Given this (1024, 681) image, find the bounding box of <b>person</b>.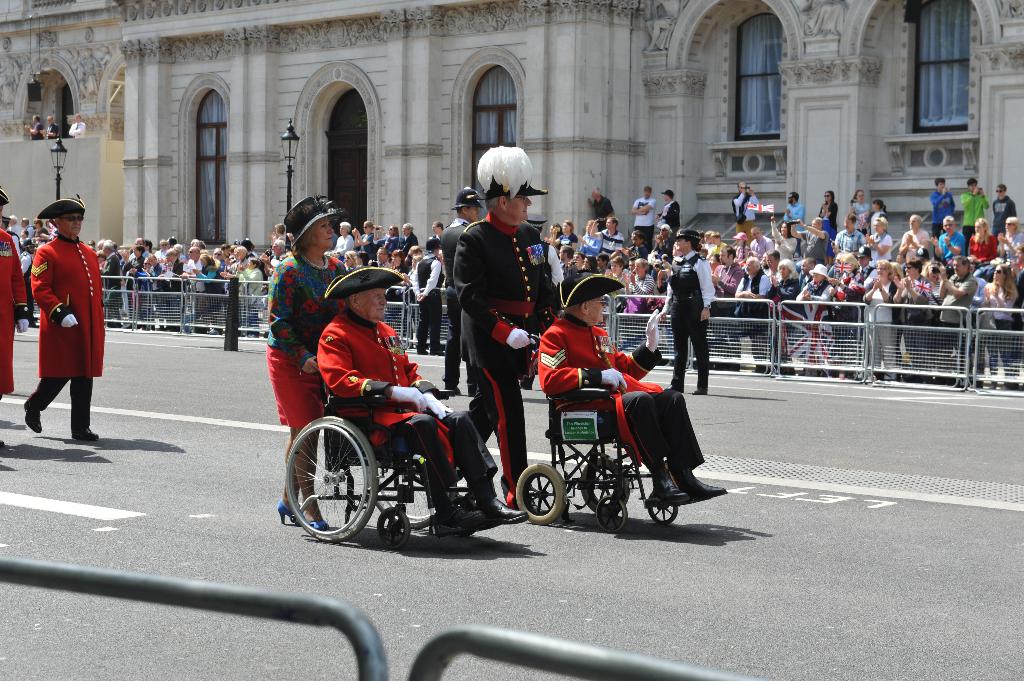
{"left": 108, "top": 244, "right": 120, "bottom": 254}.
